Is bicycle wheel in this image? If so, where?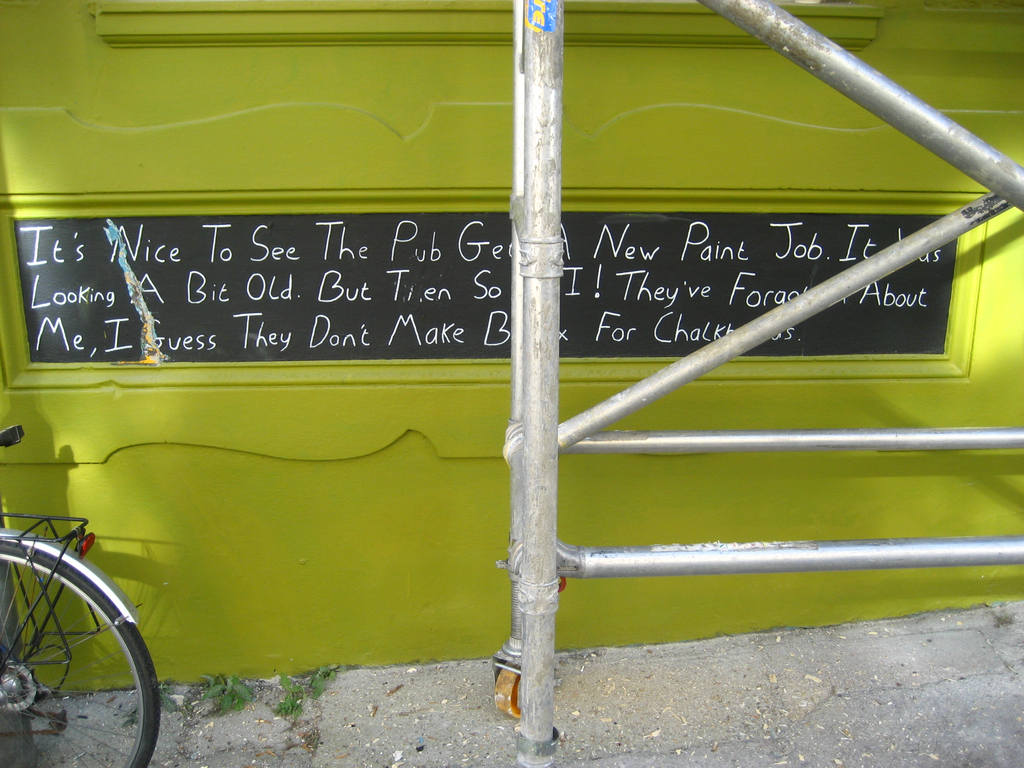
Yes, at select_region(0, 546, 151, 767).
